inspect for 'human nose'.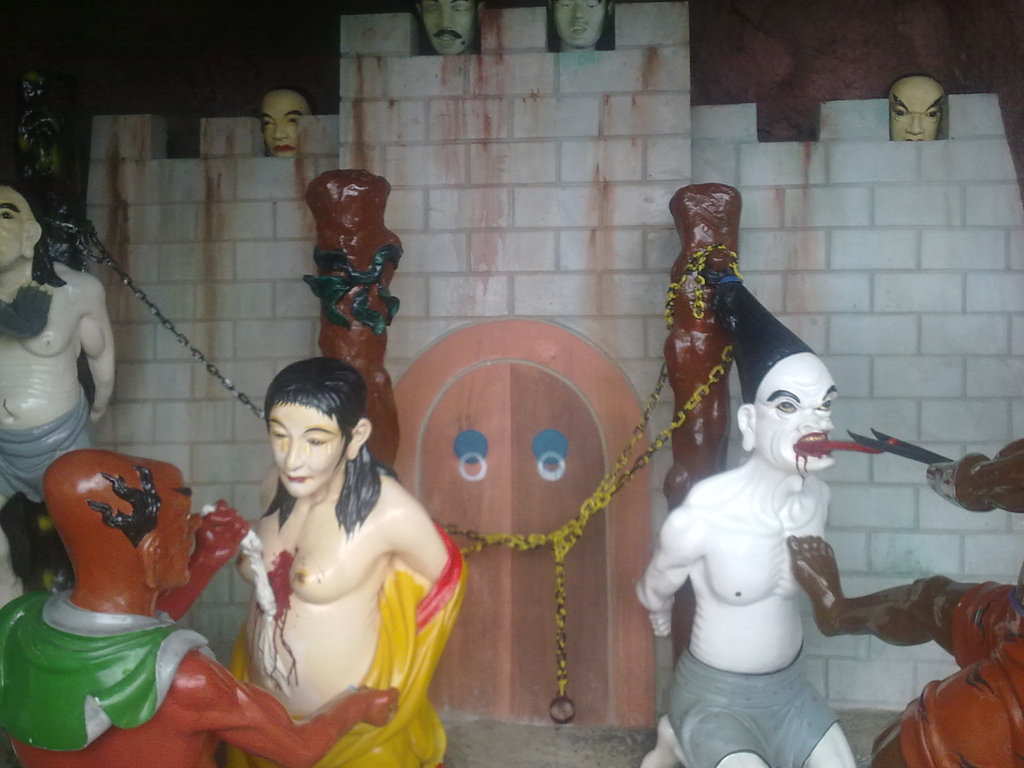
Inspection: (x1=792, y1=406, x2=837, y2=437).
